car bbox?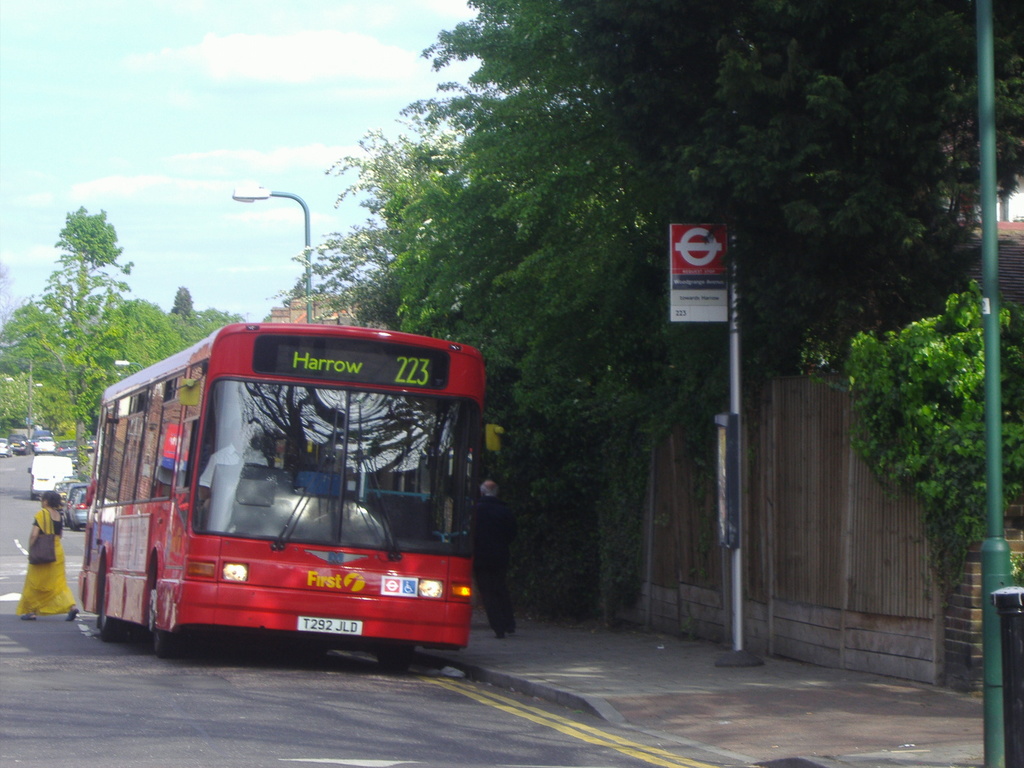
[left=30, top=429, right=51, bottom=449]
